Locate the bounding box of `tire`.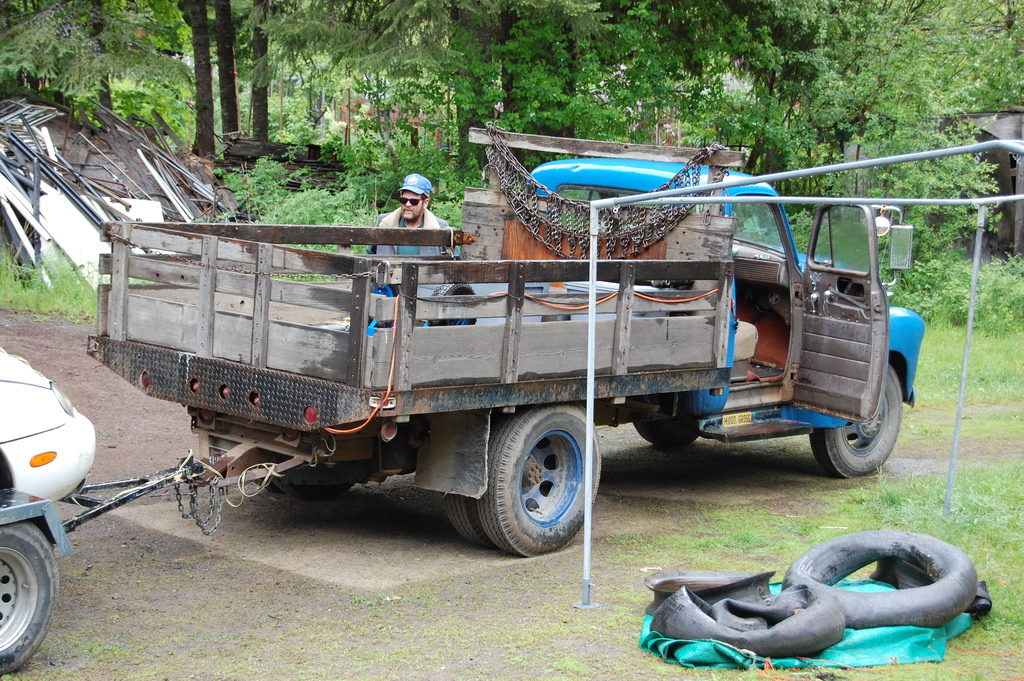
Bounding box: 258, 477, 289, 490.
